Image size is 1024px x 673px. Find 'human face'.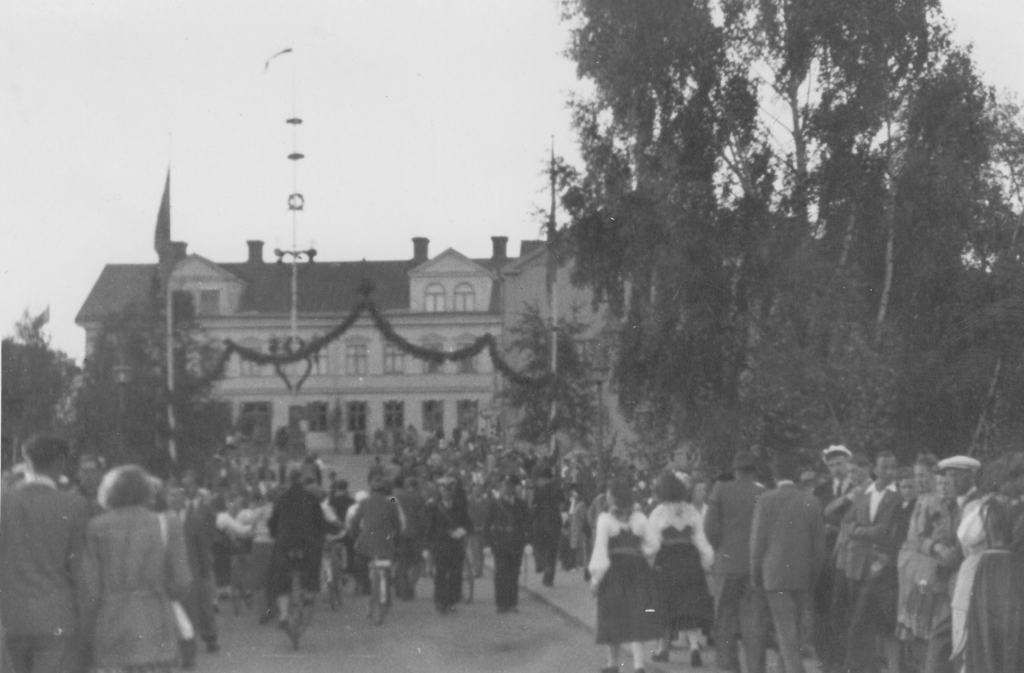
[x1=915, y1=464, x2=929, y2=486].
